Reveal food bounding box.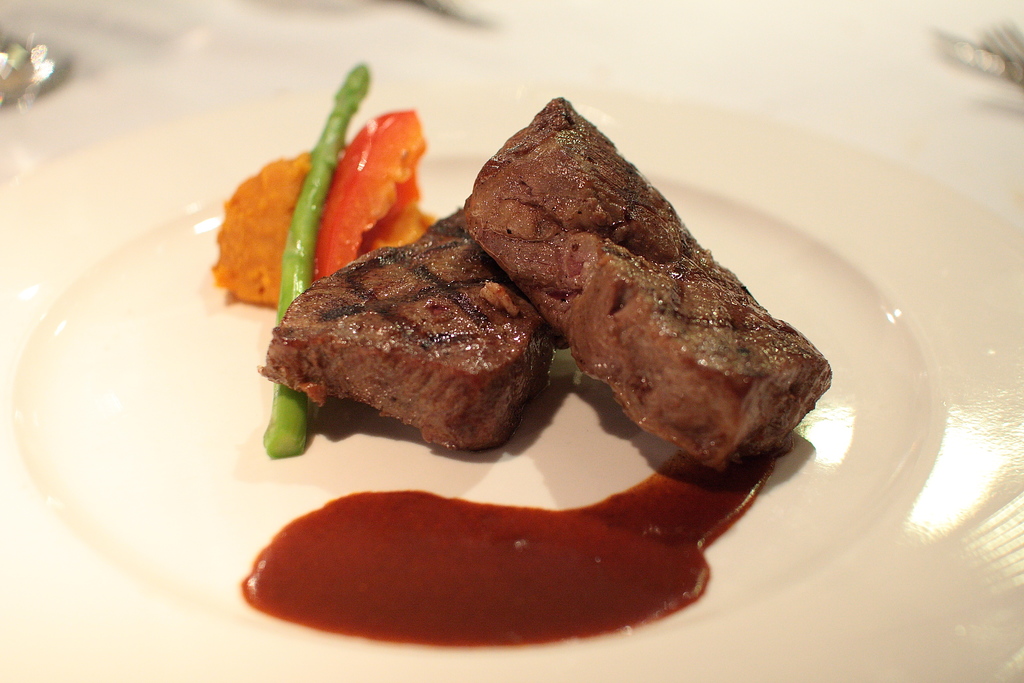
Revealed: 261,62,374,463.
